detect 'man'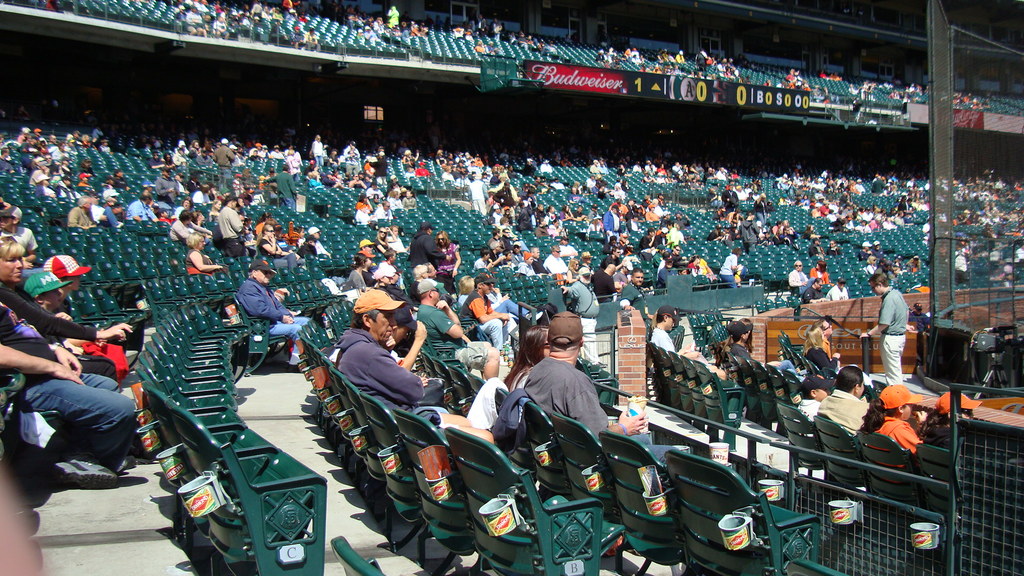
bbox=[362, 254, 381, 284]
